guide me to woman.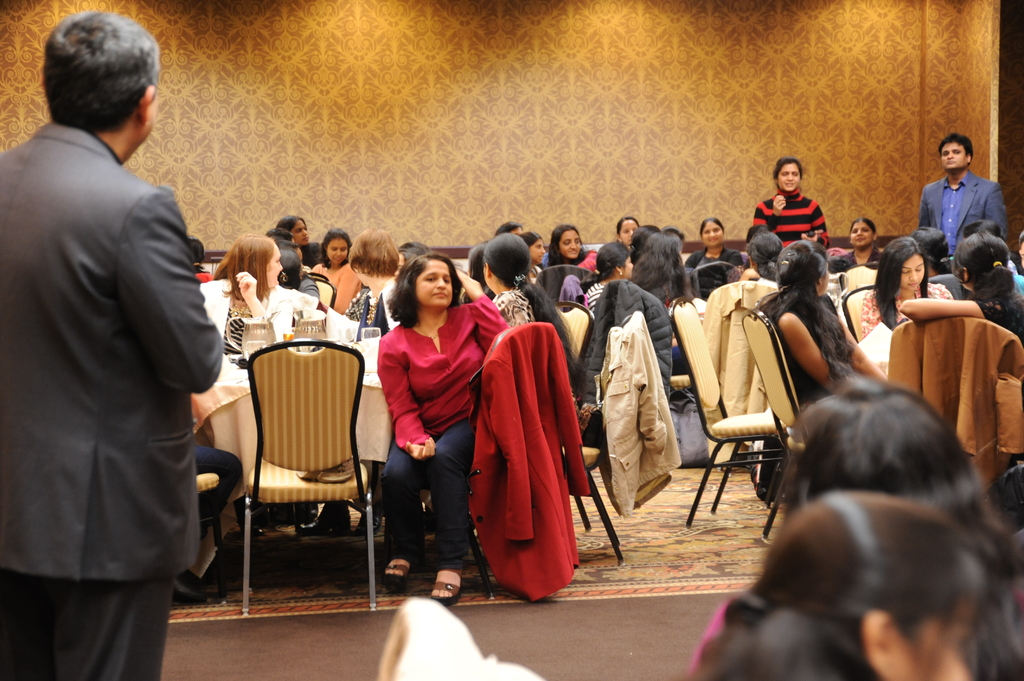
Guidance: {"left": 862, "top": 235, "right": 954, "bottom": 337}.
